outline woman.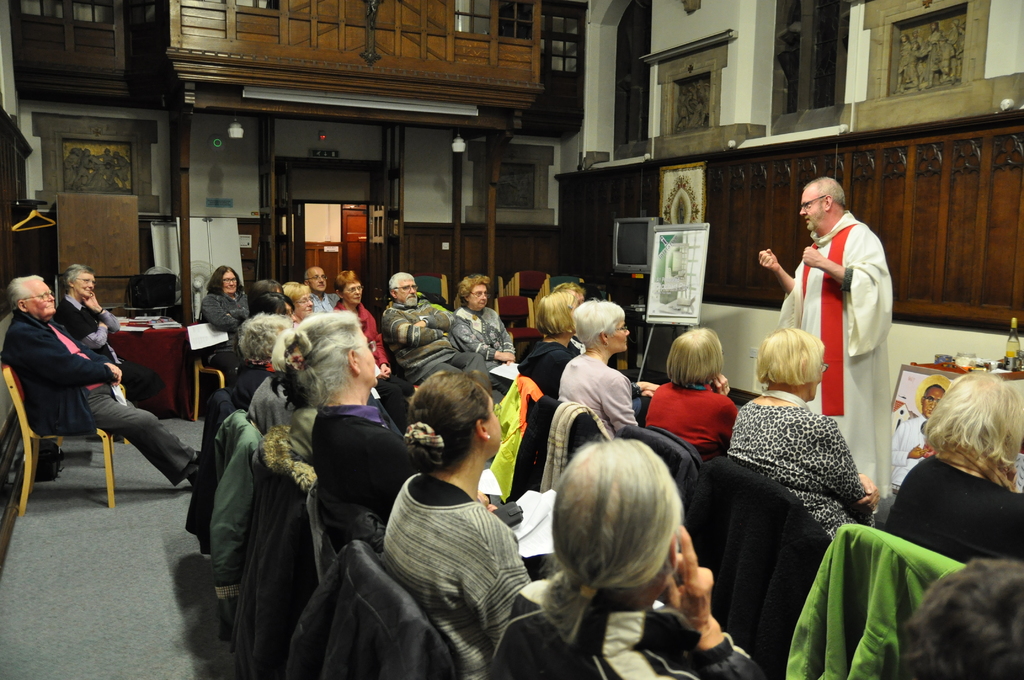
Outline: pyautogui.locateOnScreen(330, 270, 394, 375).
